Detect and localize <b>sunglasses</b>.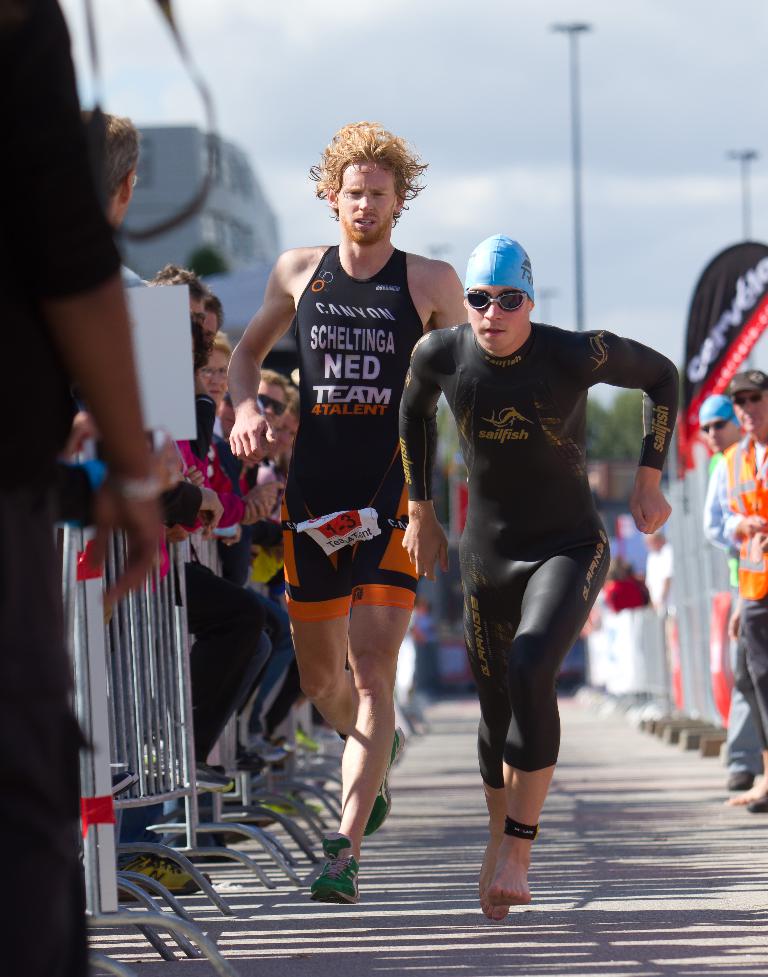
Localized at 463, 291, 528, 314.
